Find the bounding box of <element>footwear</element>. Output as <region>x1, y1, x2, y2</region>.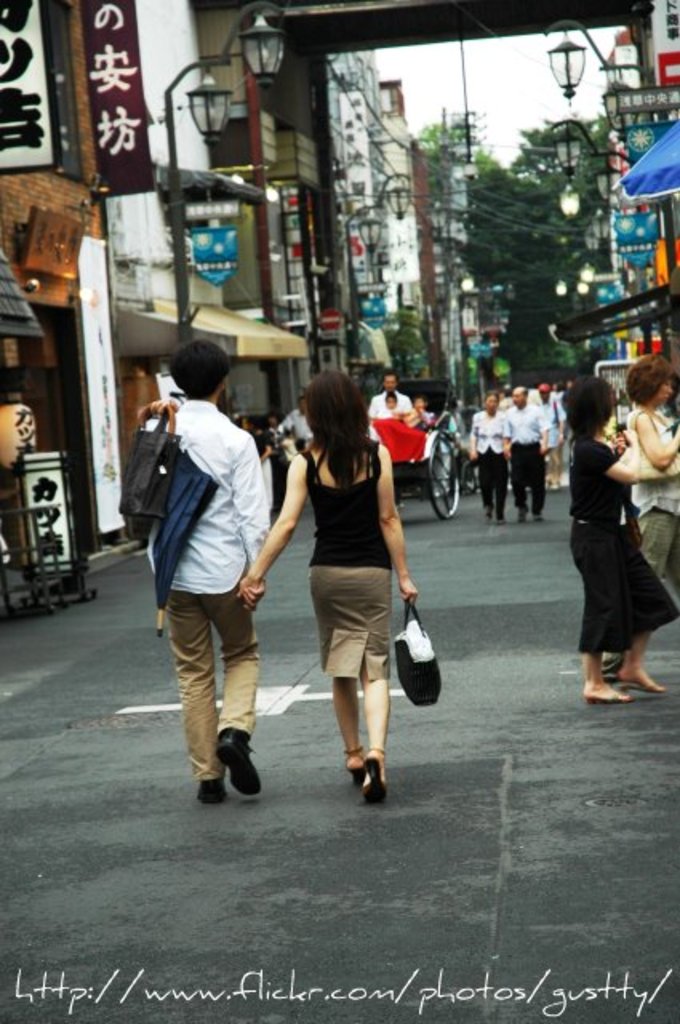
<region>344, 750, 357, 773</region>.
